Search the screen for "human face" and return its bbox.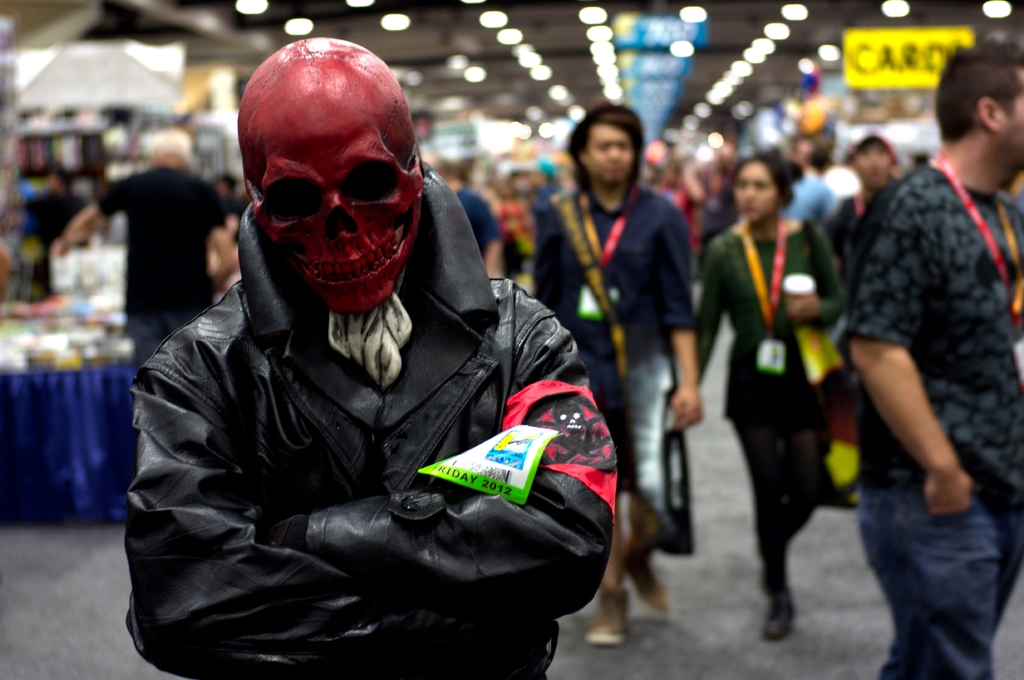
Found: 741,166,771,214.
